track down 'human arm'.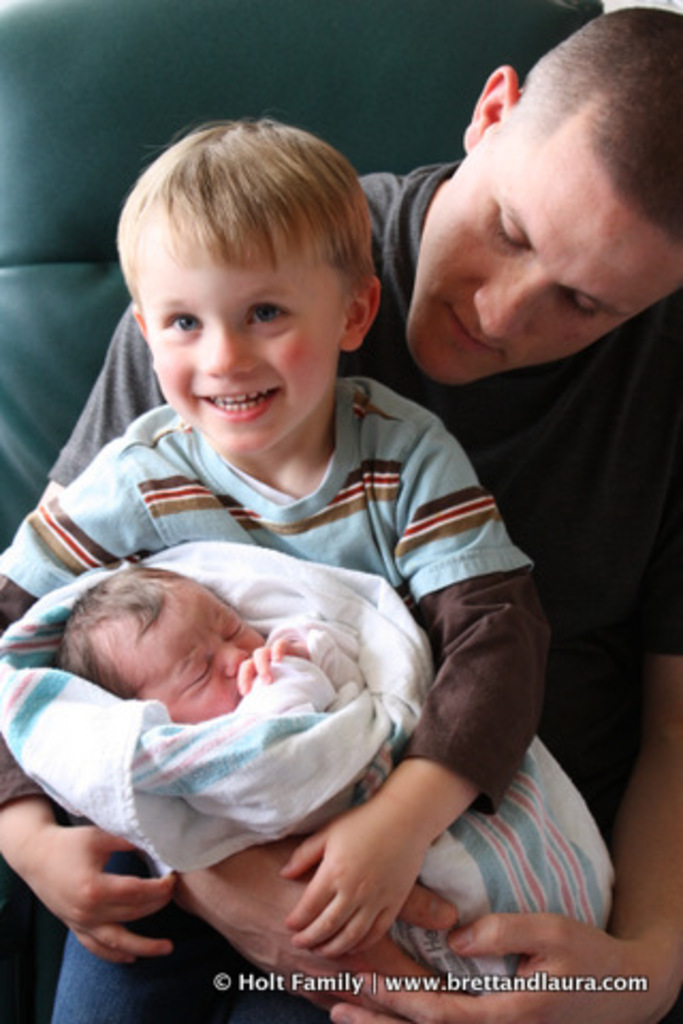
Tracked to {"x1": 282, "y1": 422, "x2": 549, "y2": 954}.
